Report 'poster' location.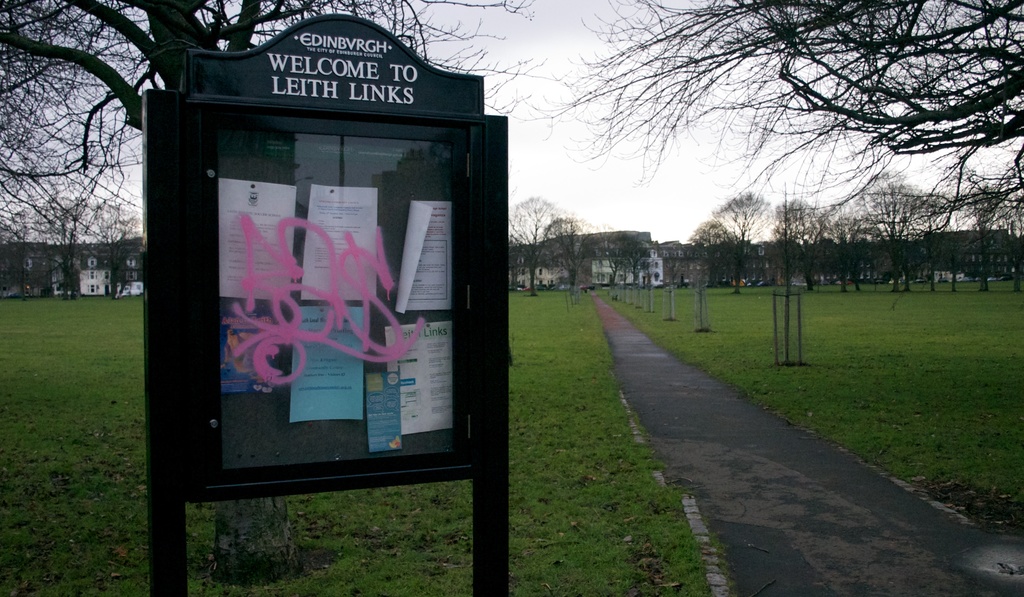
Report: [x1=218, y1=177, x2=298, y2=306].
